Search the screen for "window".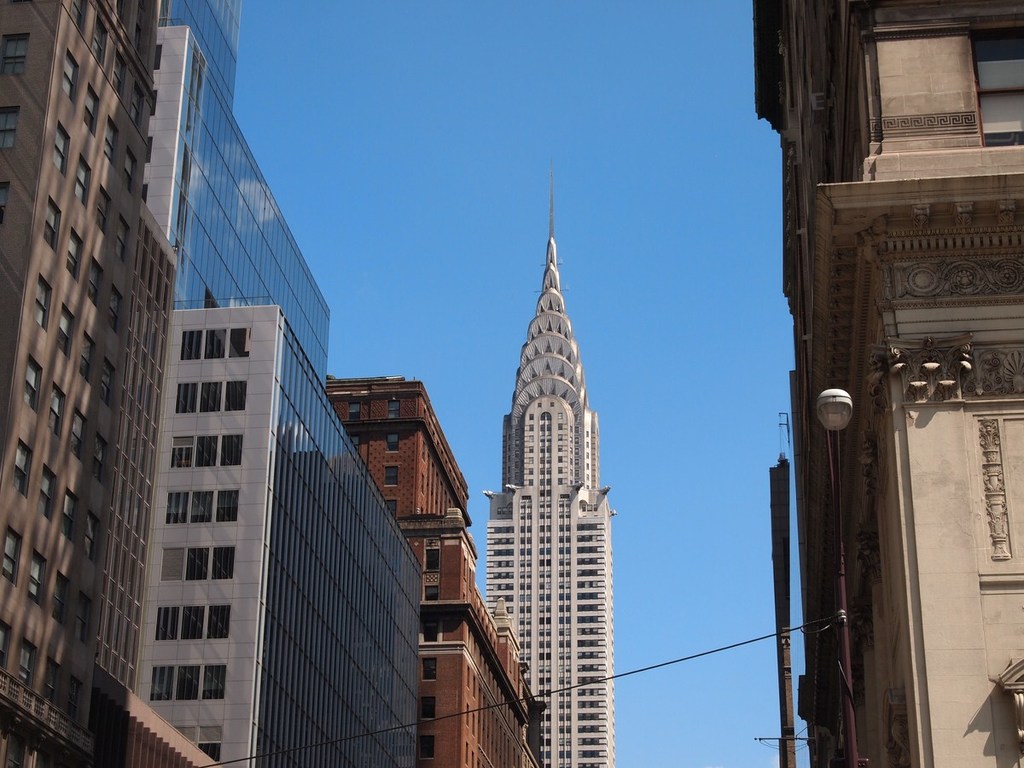
Found at box=[20, 635, 42, 689].
